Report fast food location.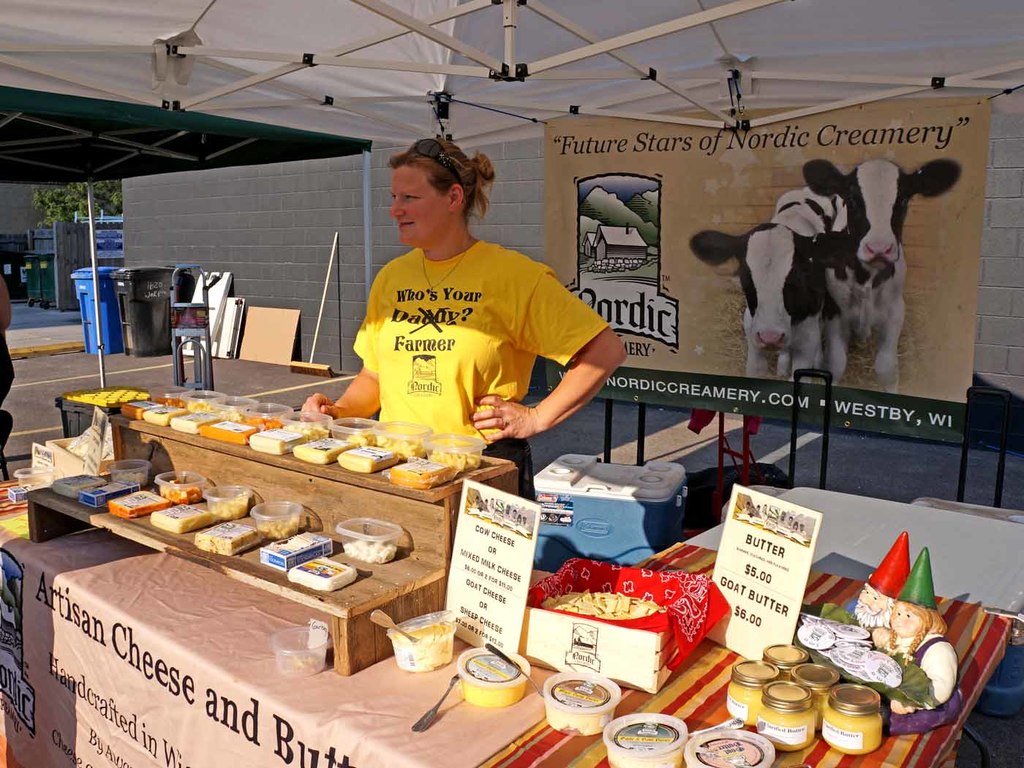
Report: region(392, 625, 456, 671).
